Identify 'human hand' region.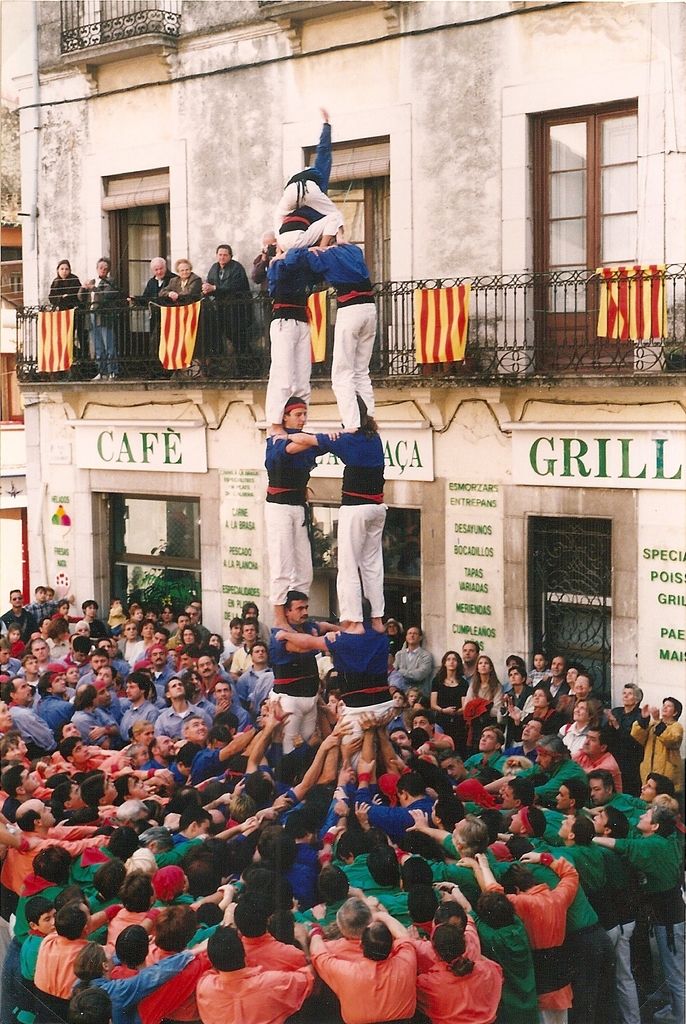
Region: crop(648, 706, 662, 725).
